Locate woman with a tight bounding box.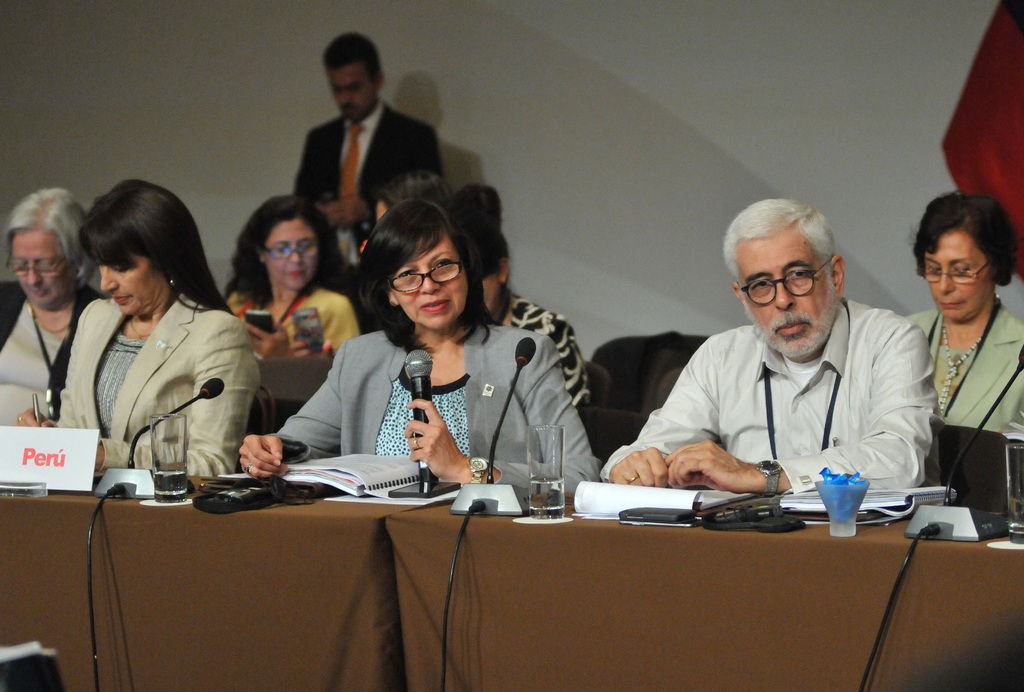
rect(216, 179, 360, 350).
